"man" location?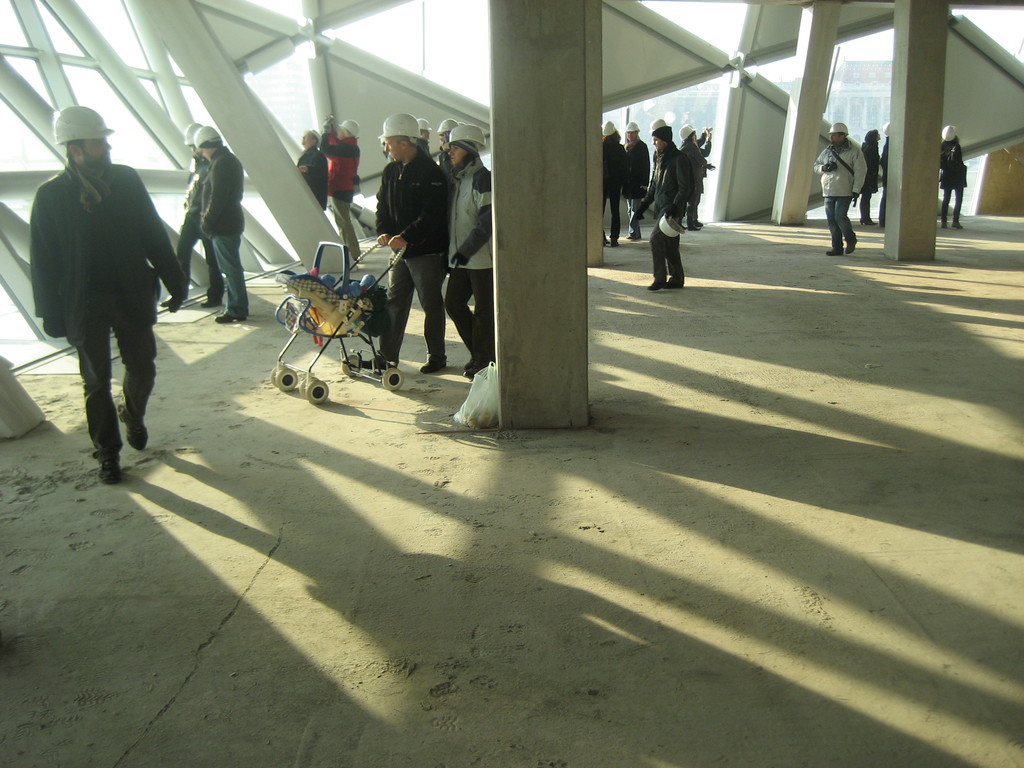
<box>159,120,226,309</box>
